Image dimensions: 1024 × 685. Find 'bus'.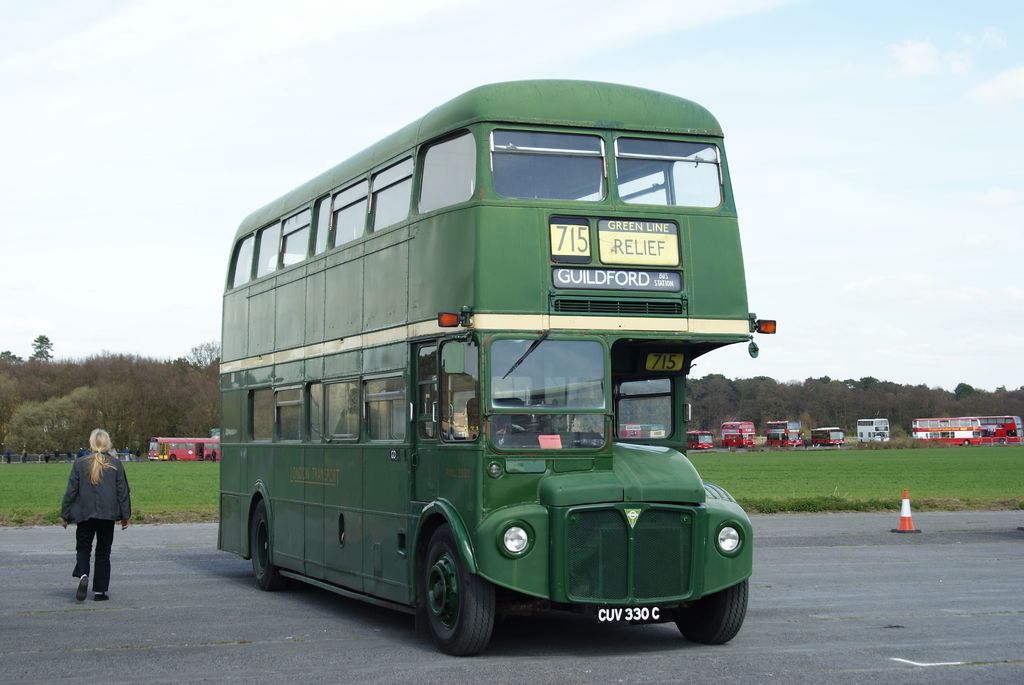
bbox(807, 424, 847, 452).
